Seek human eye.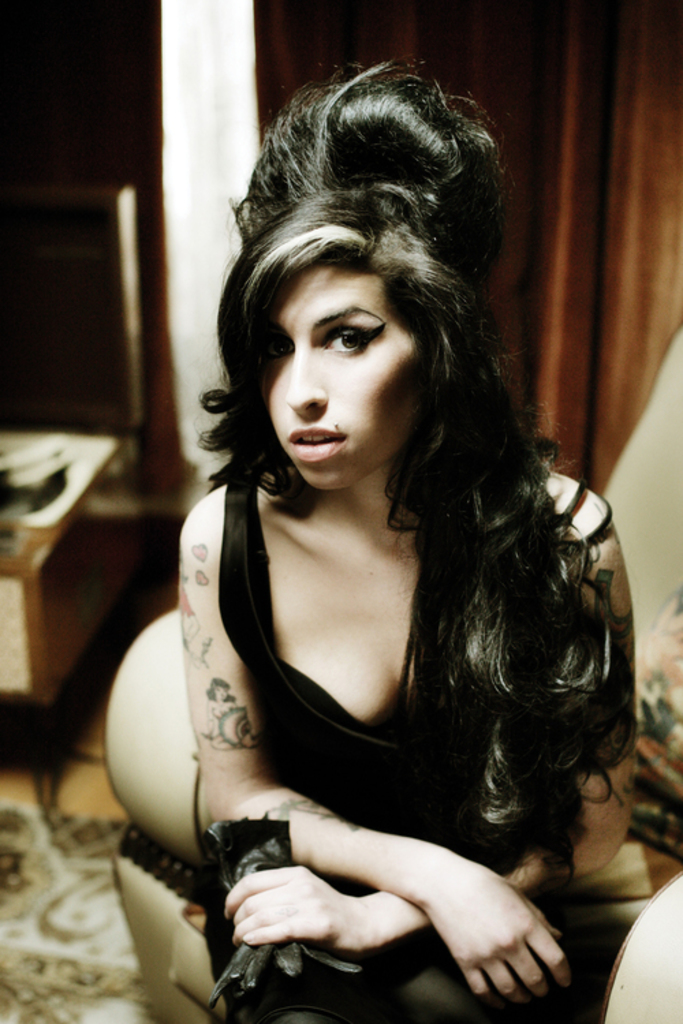
307,295,393,362.
